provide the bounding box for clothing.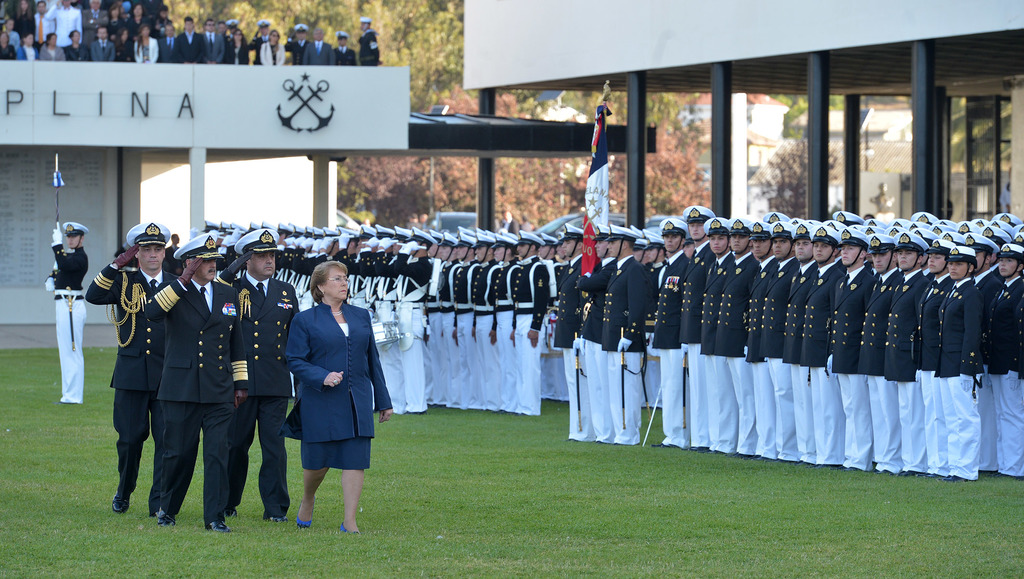
<bbox>326, 47, 358, 68</bbox>.
